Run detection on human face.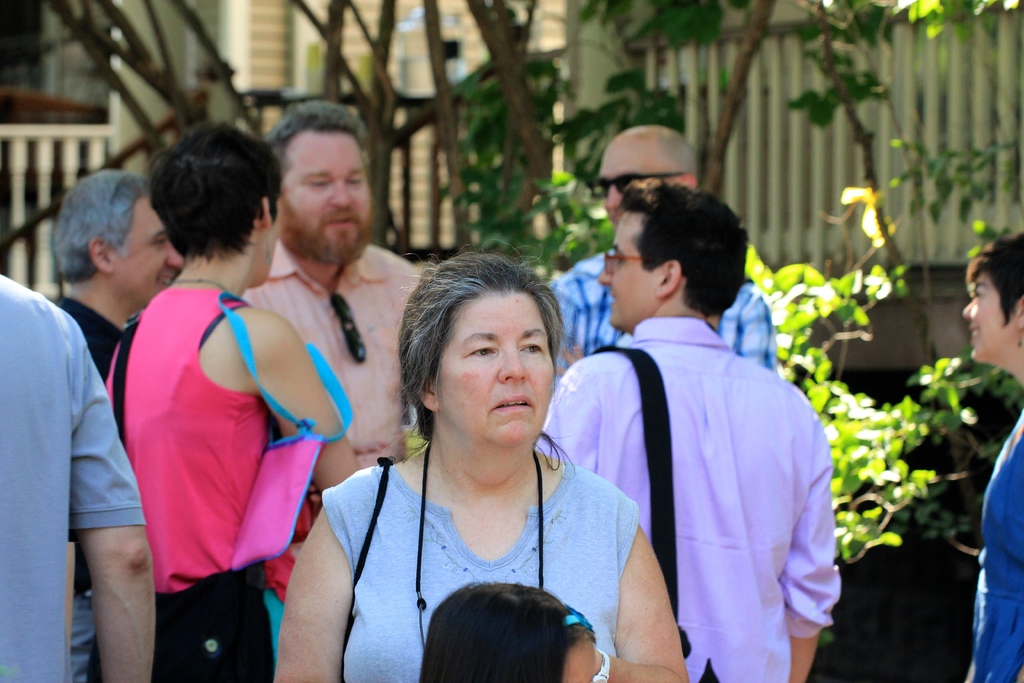
Result: region(281, 131, 376, 248).
